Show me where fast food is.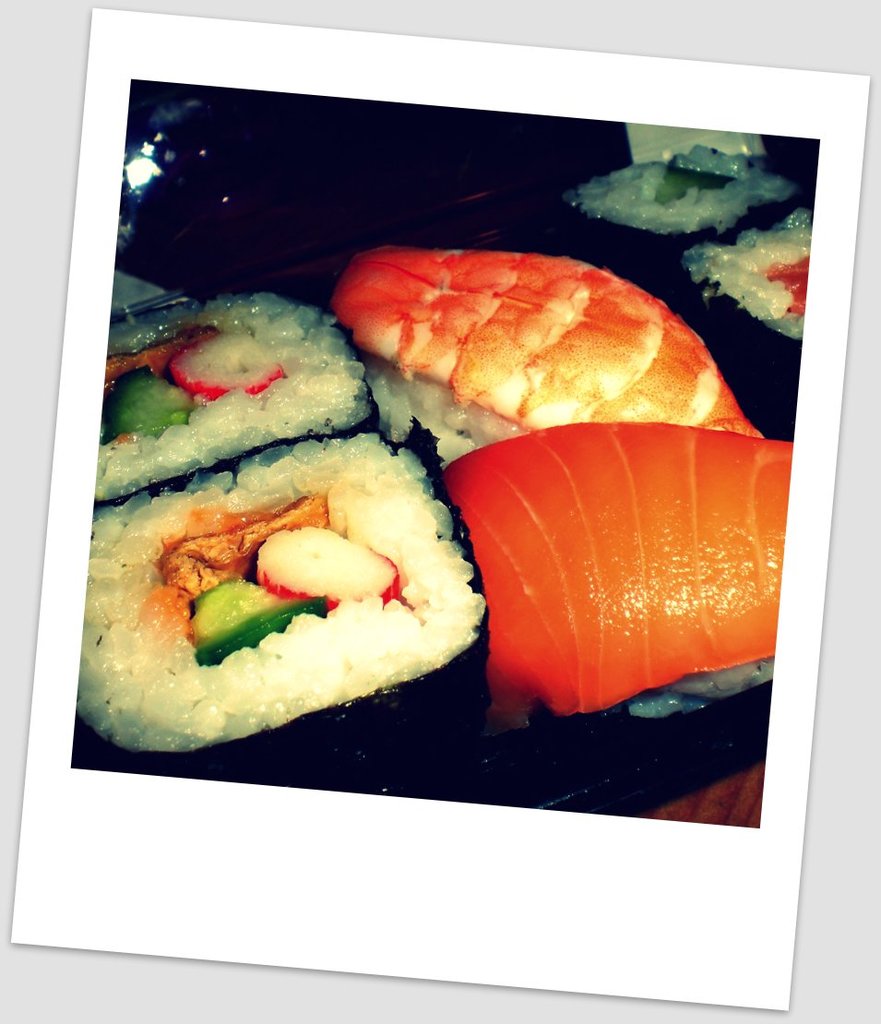
fast food is at (x1=71, y1=423, x2=482, y2=778).
